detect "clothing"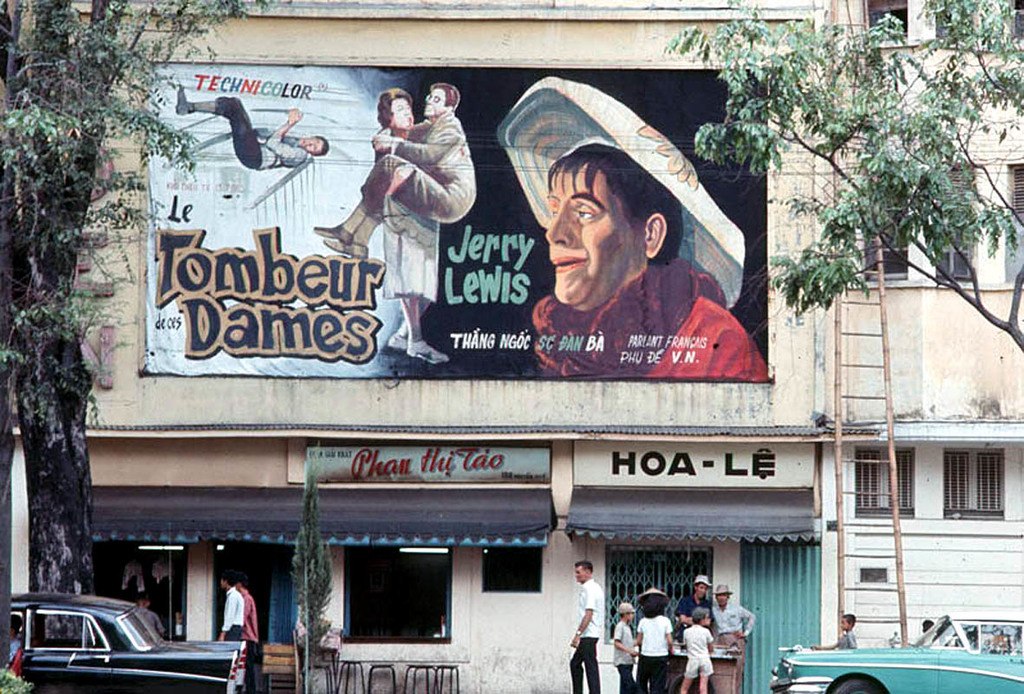
bbox=(219, 589, 247, 643)
